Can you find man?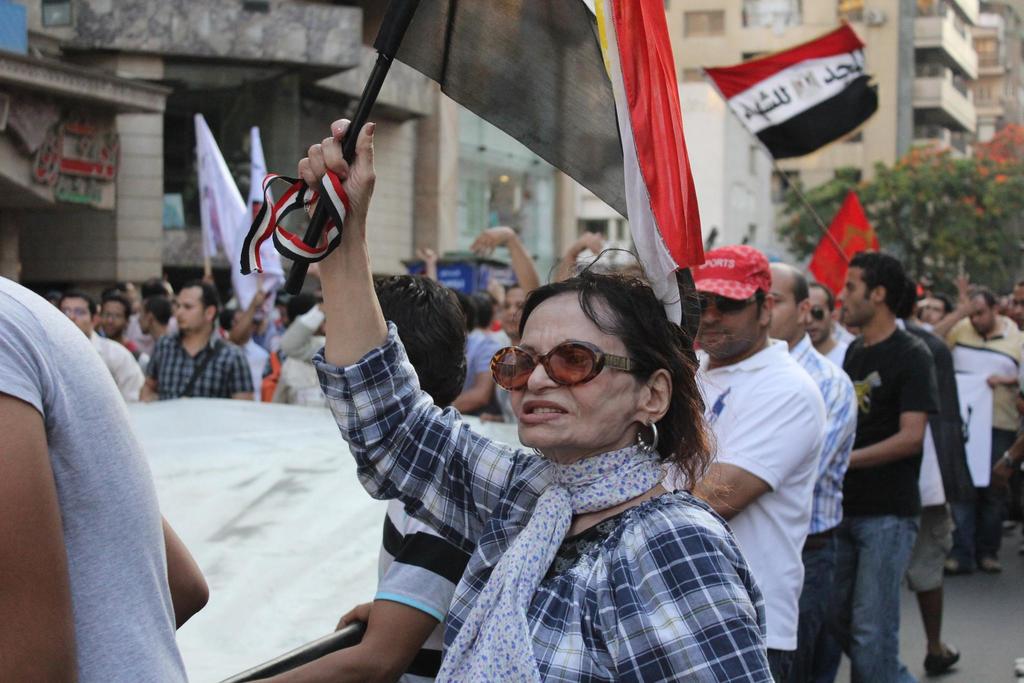
Yes, bounding box: locate(806, 289, 844, 371).
